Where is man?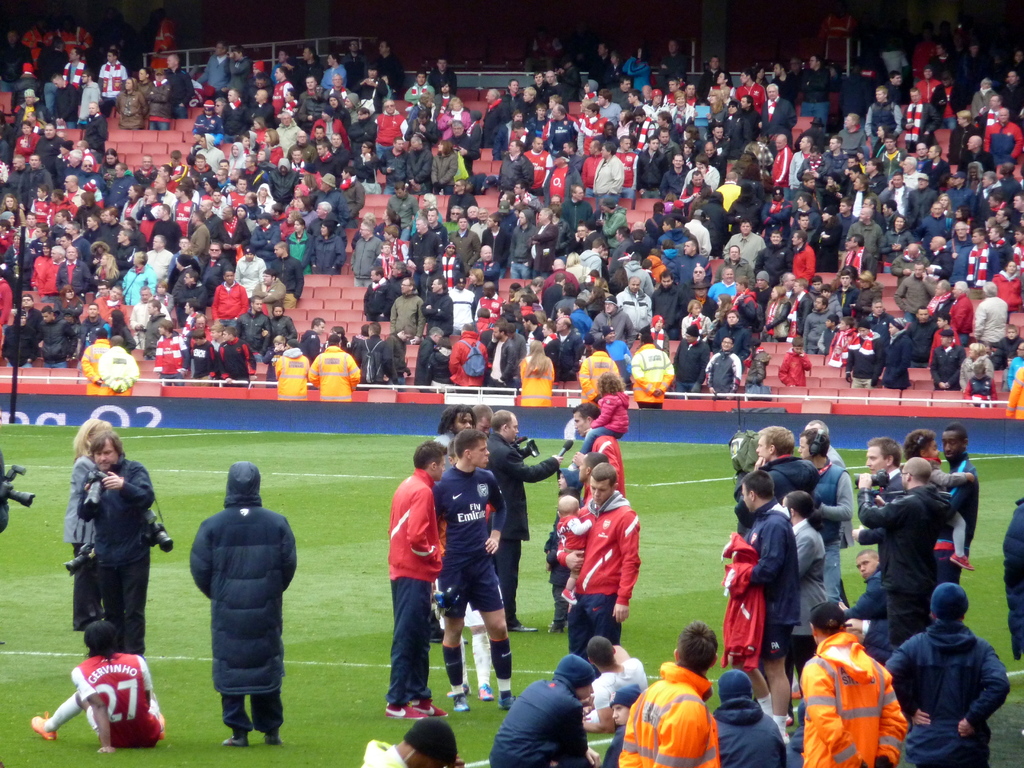
crop(557, 456, 637, 641).
